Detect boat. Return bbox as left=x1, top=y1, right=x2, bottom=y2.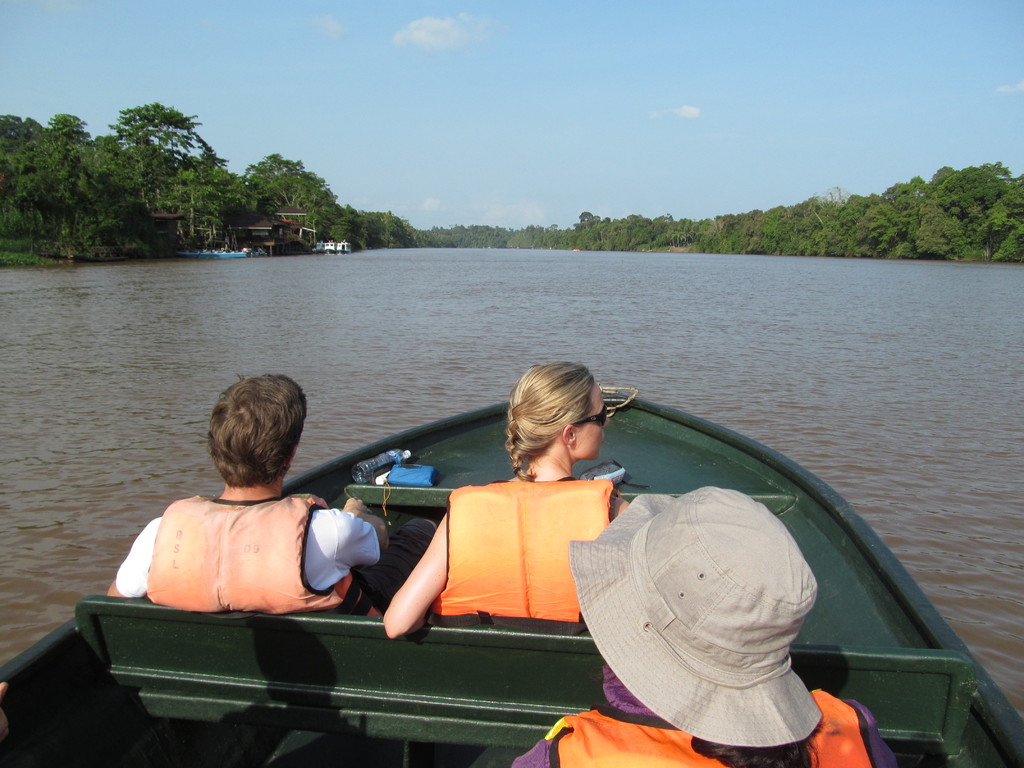
left=32, top=349, right=1007, bottom=728.
